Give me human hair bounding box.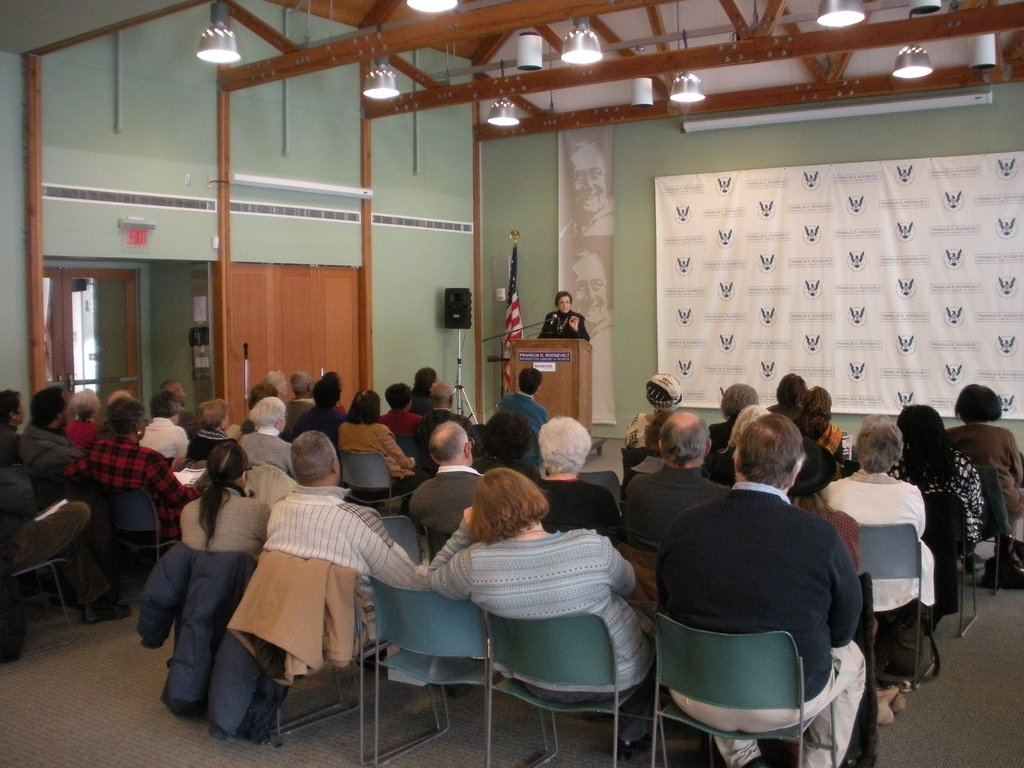
left=0, top=388, right=19, bottom=426.
